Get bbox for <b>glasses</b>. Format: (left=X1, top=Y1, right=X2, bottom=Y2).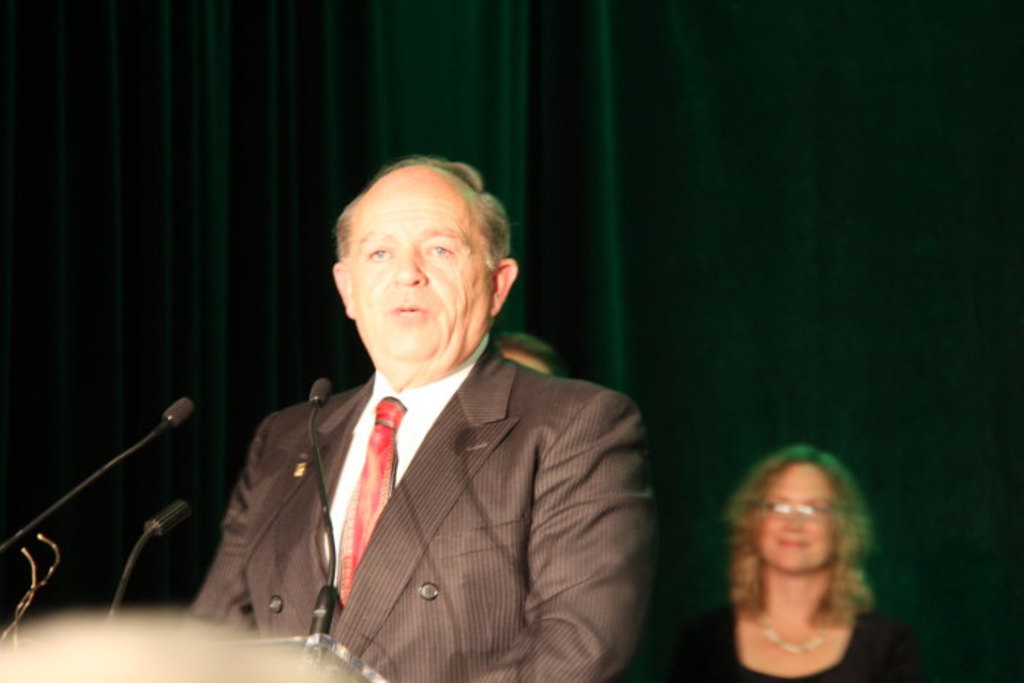
(left=756, top=488, right=863, bottom=522).
